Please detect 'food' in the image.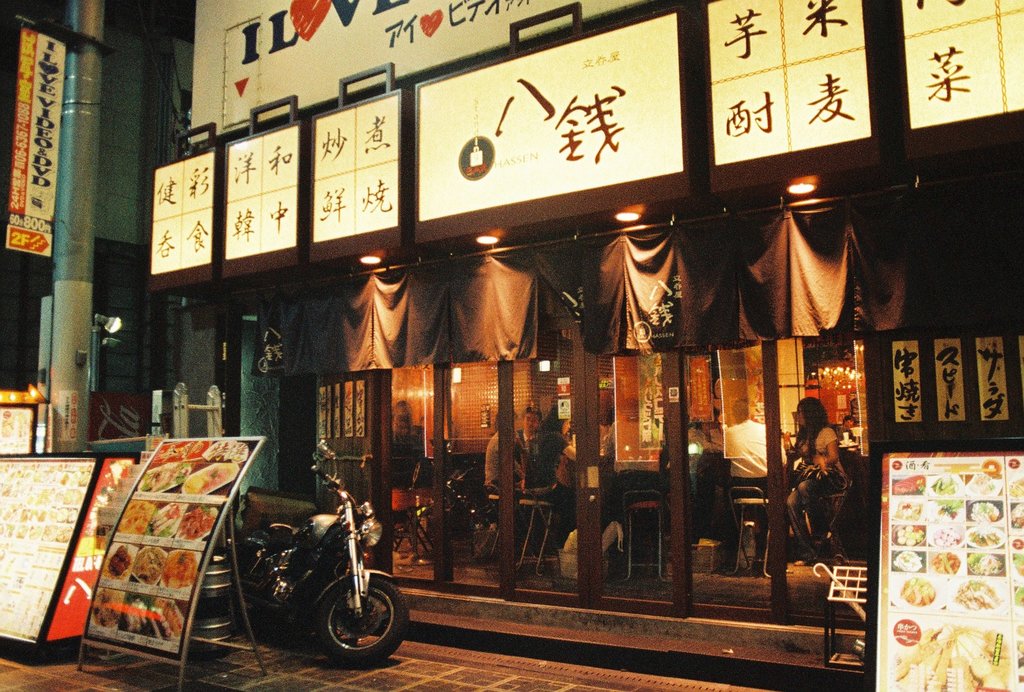
{"x1": 206, "y1": 434, "x2": 235, "y2": 456}.
